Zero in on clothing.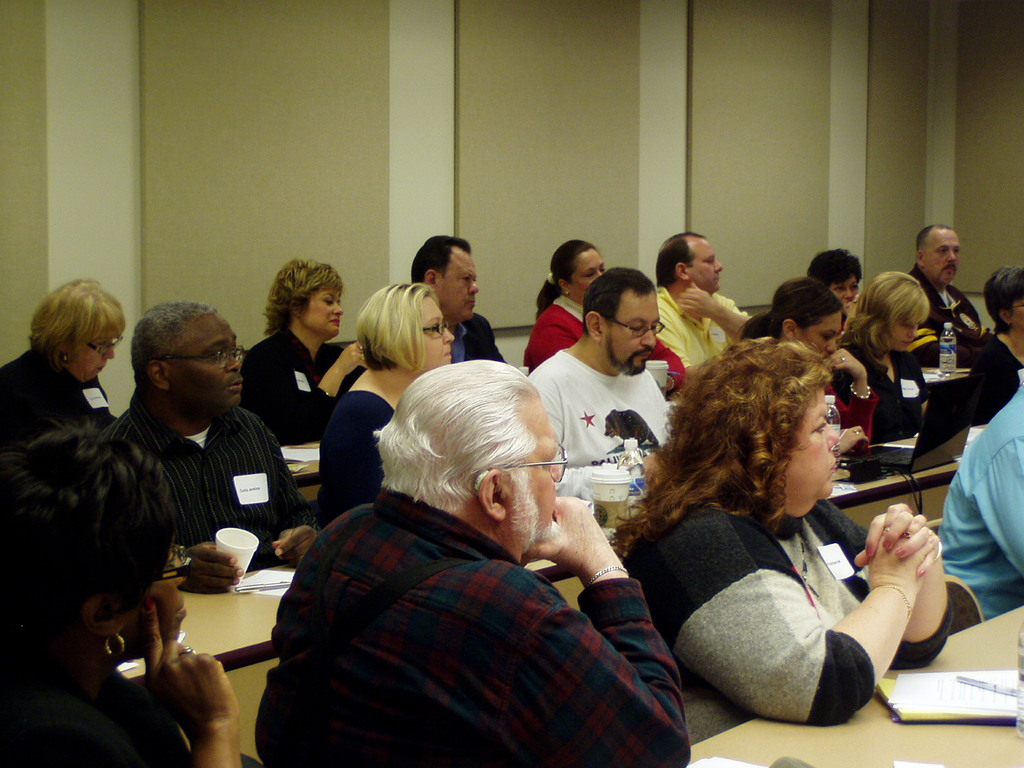
Zeroed in: bbox=[969, 330, 1023, 422].
